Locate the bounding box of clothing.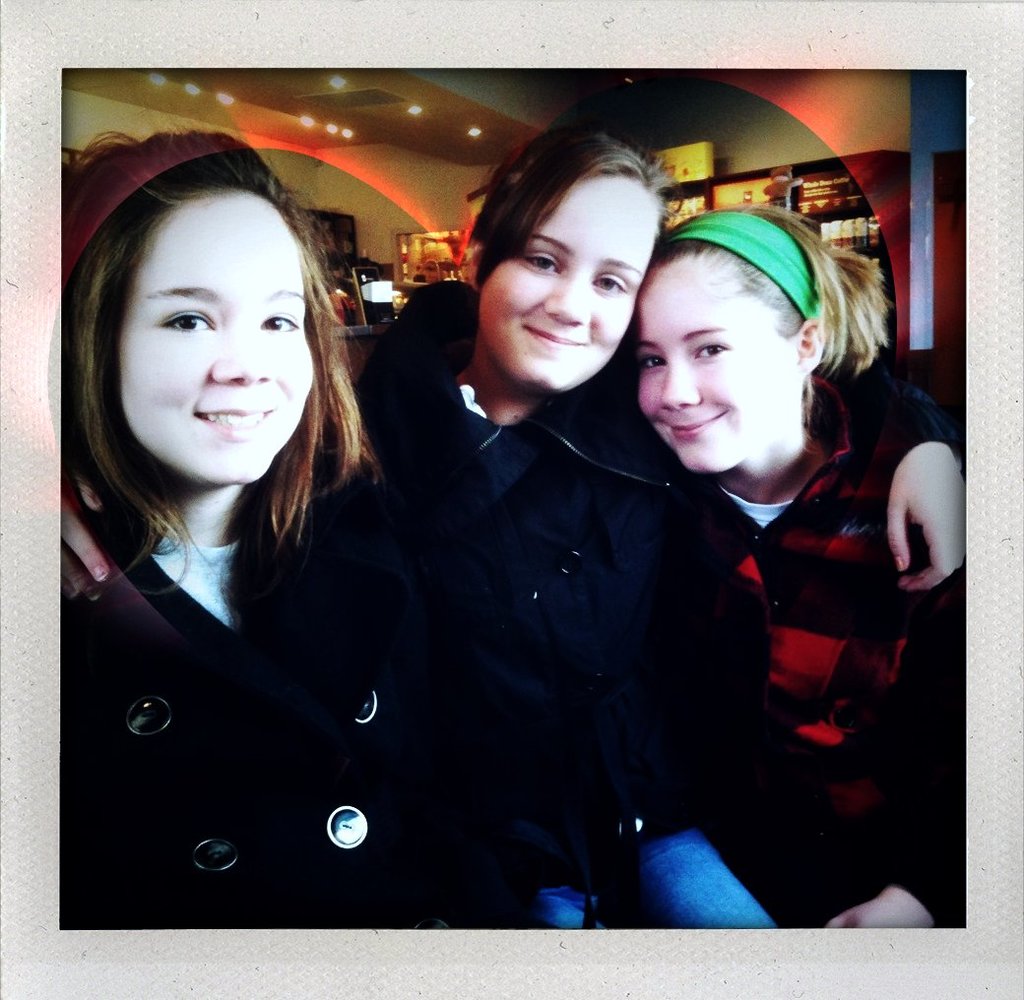
Bounding box: 53 538 466 971.
